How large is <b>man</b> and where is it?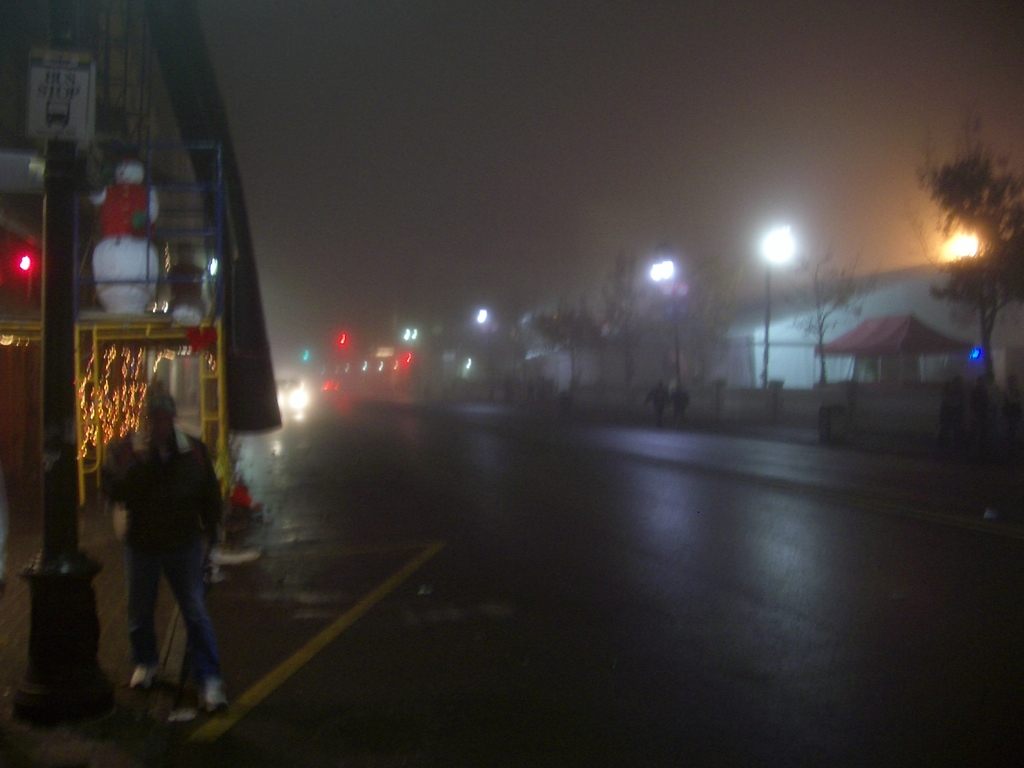
Bounding box: <bbox>936, 373, 964, 458</bbox>.
